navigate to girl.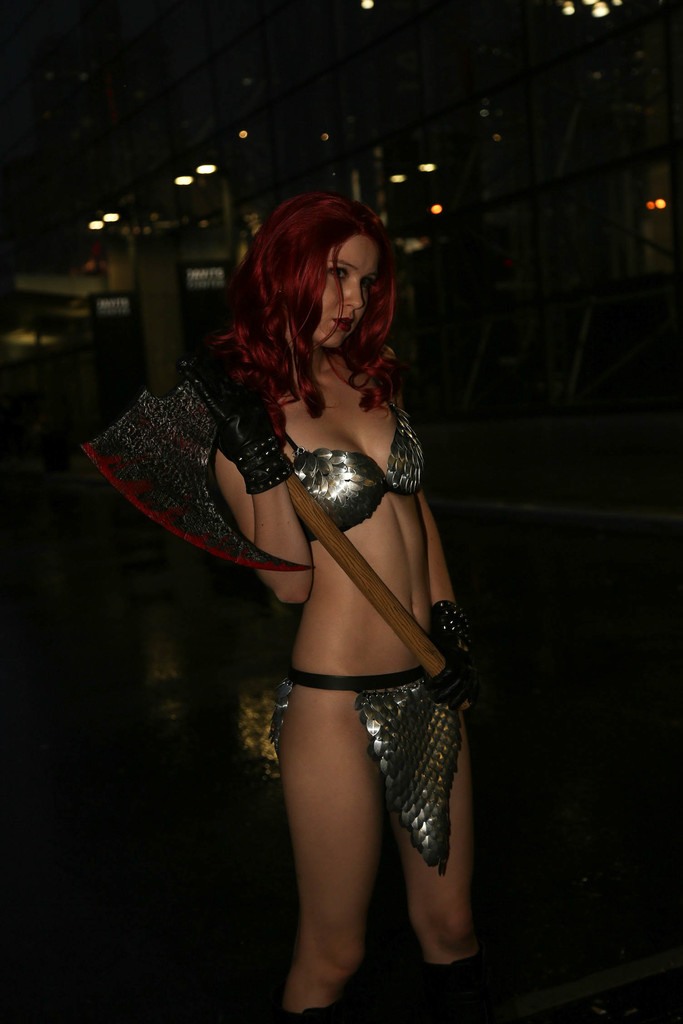
Navigation target: [82,200,490,1023].
